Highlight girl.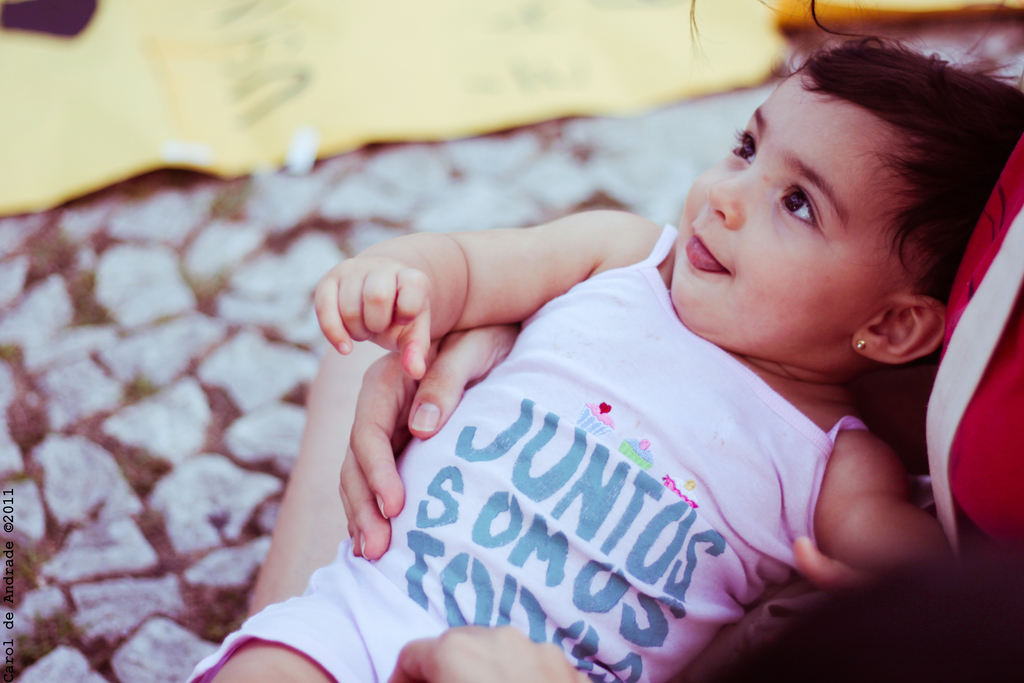
Highlighted region: <bbox>180, 38, 1023, 682</bbox>.
